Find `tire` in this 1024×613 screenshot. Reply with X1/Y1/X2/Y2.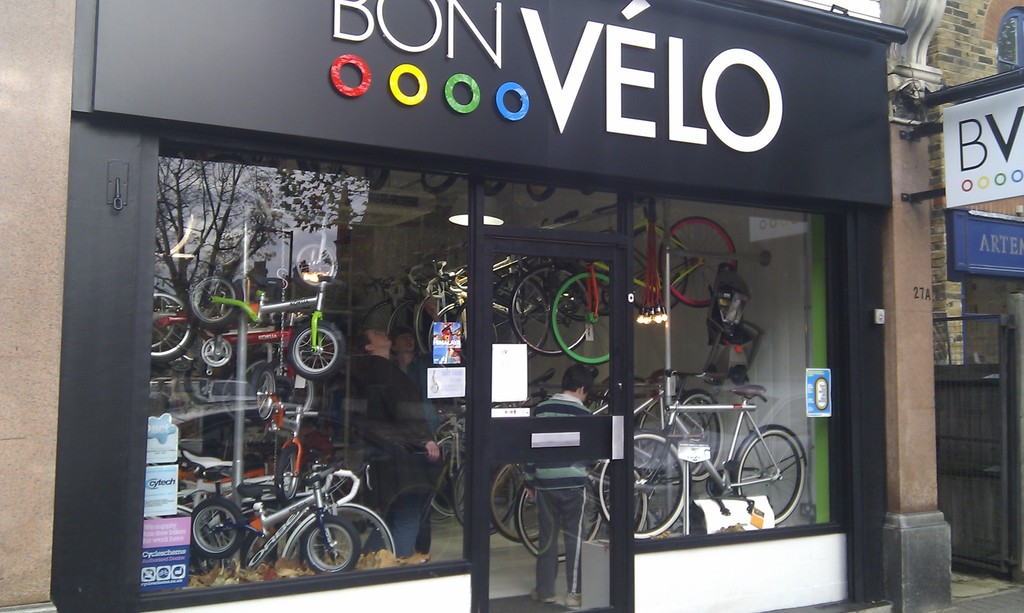
188/276/241/328.
